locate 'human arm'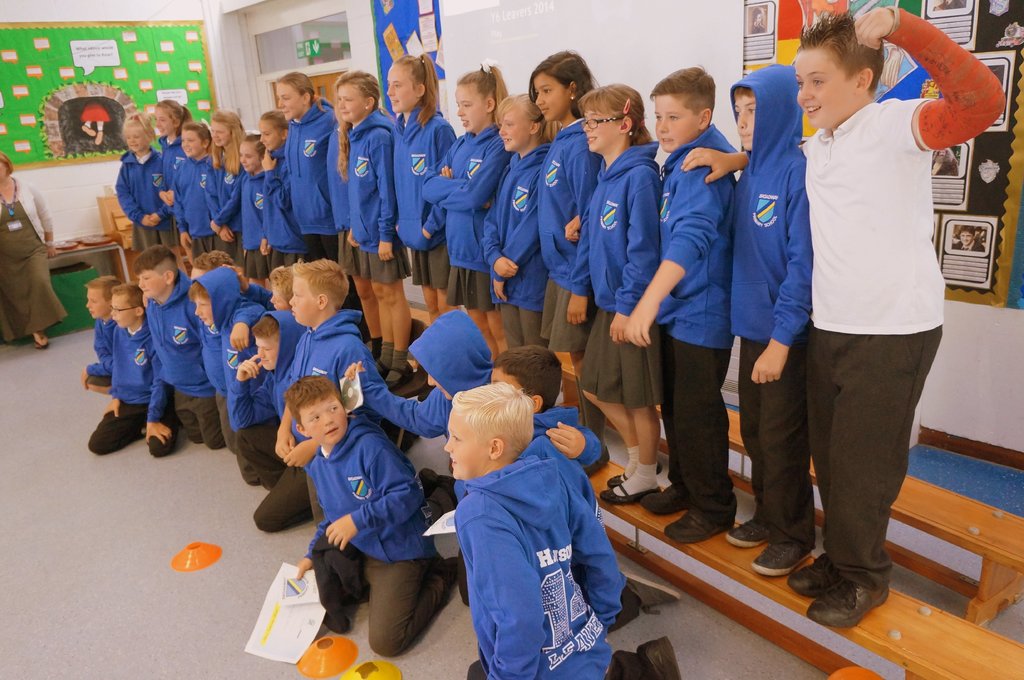
29:184:60:260
